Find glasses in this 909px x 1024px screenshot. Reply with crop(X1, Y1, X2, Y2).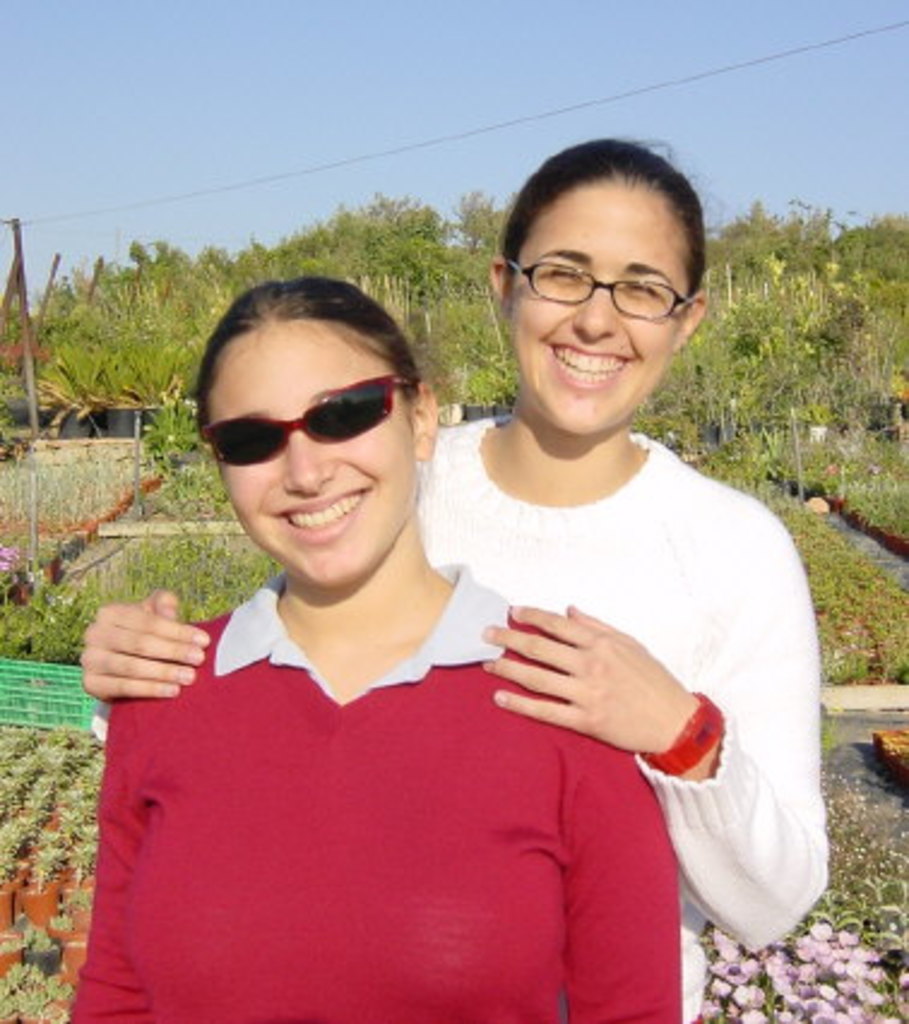
crop(197, 370, 414, 466).
